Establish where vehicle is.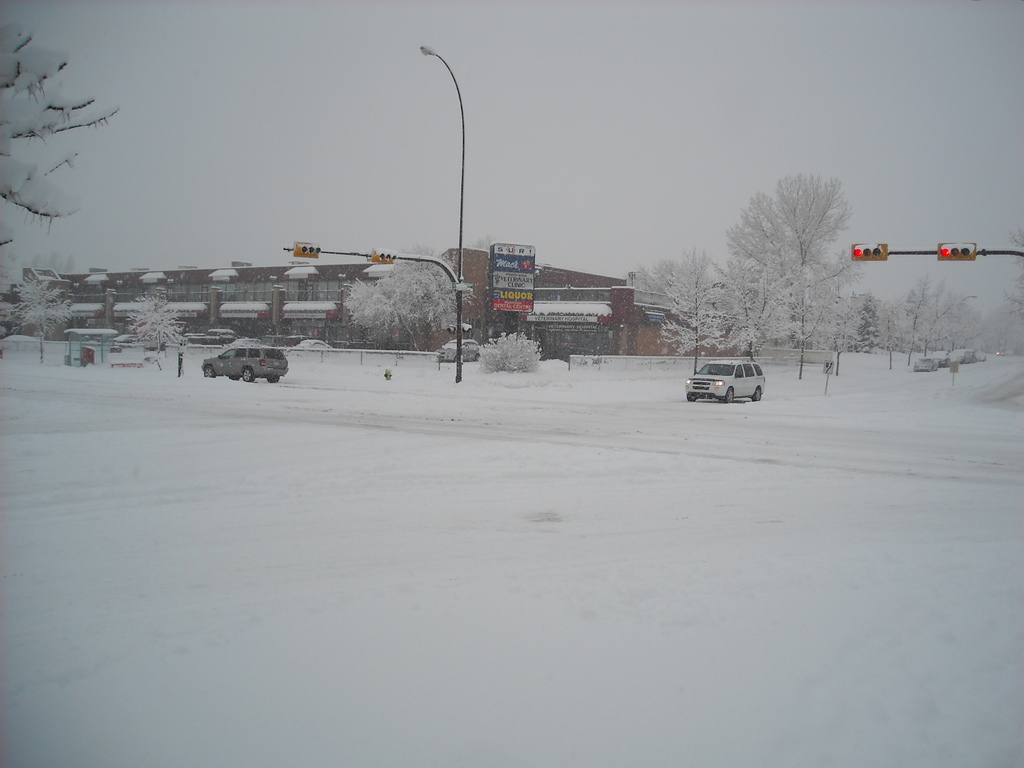
Established at detection(956, 347, 980, 365).
